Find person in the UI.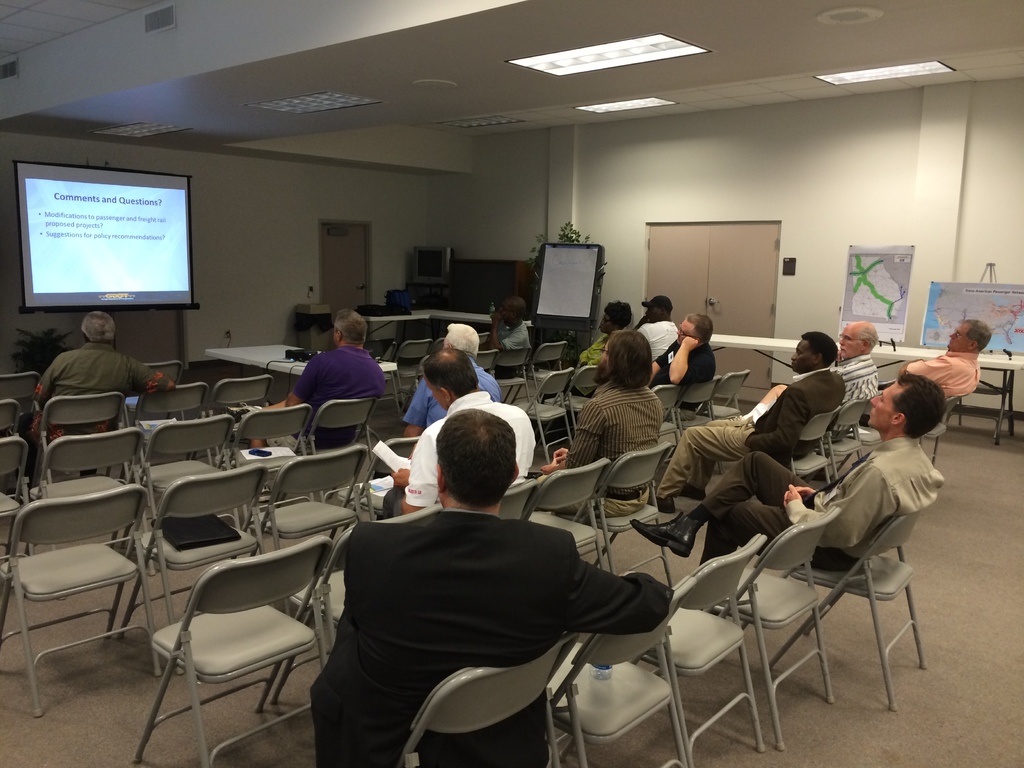
UI element at [383, 349, 536, 514].
